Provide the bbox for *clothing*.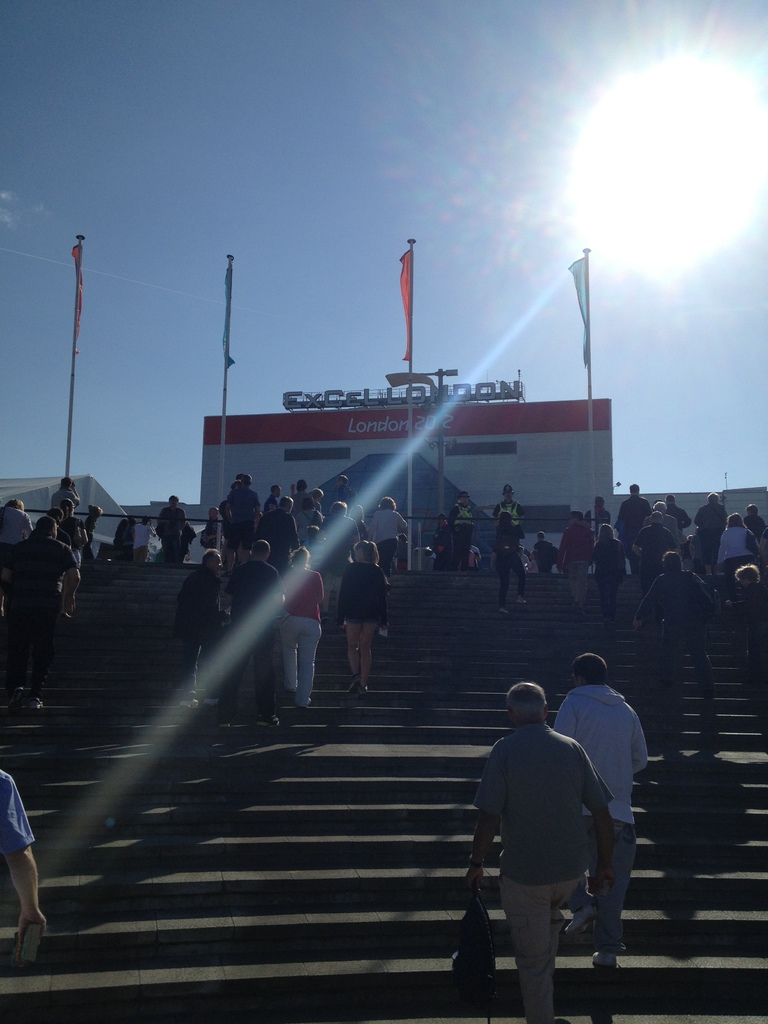
l=44, t=487, r=70, b=518.
